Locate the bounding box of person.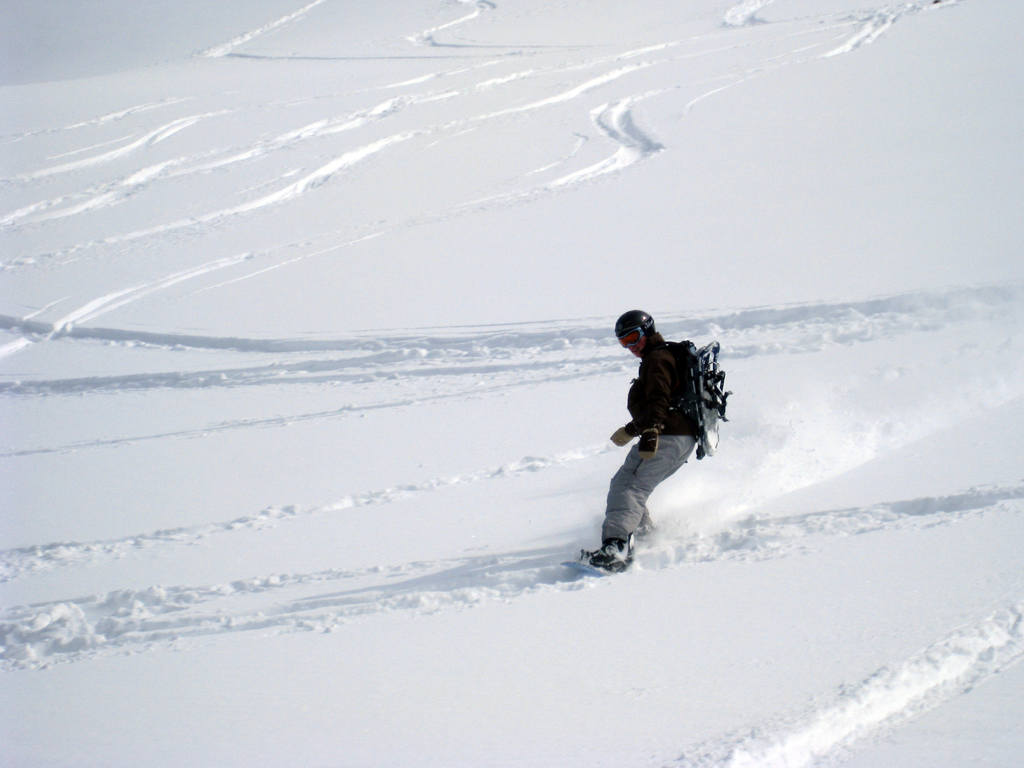
Bounding box: (x1=584, y1=308, x2=702, y2=572).
